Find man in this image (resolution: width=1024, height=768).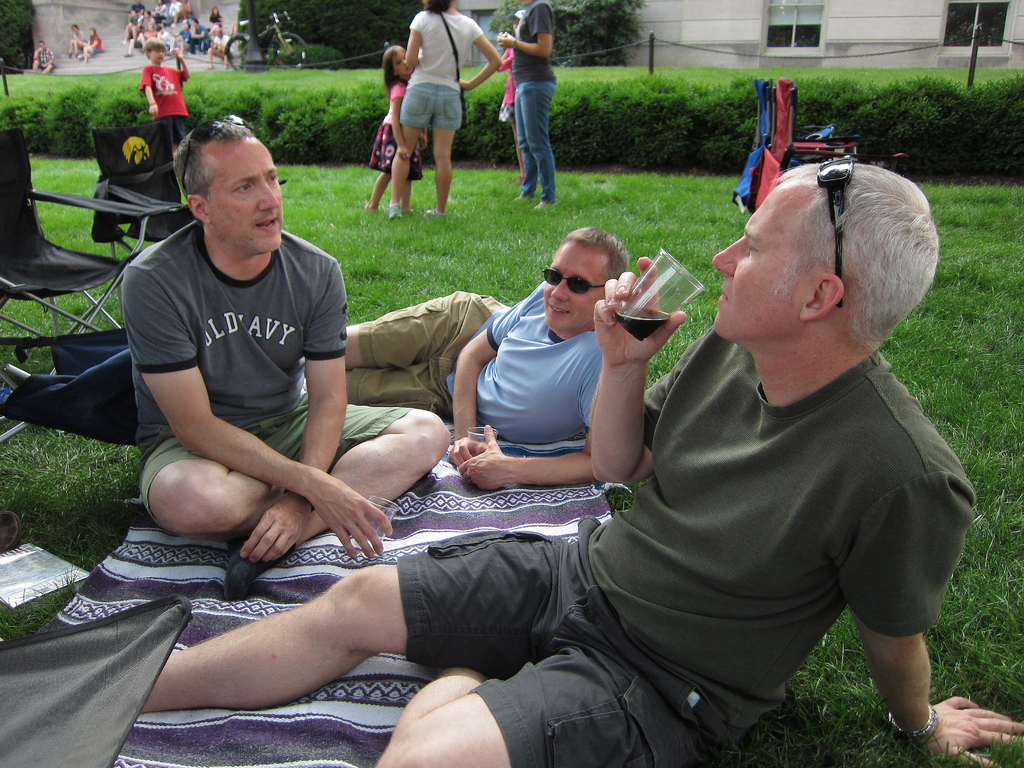
28, 38, 54, 74.
